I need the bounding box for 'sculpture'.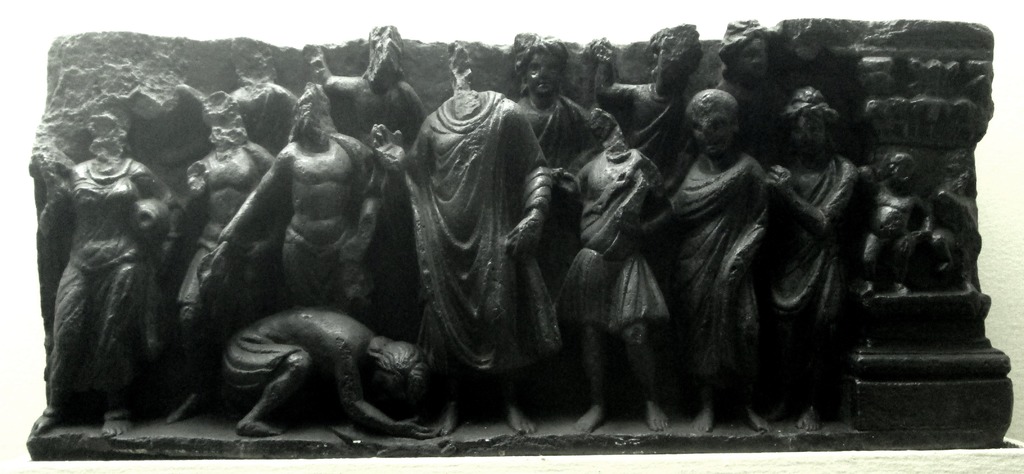
Here it is: box=[722, 19, 787, 162].
